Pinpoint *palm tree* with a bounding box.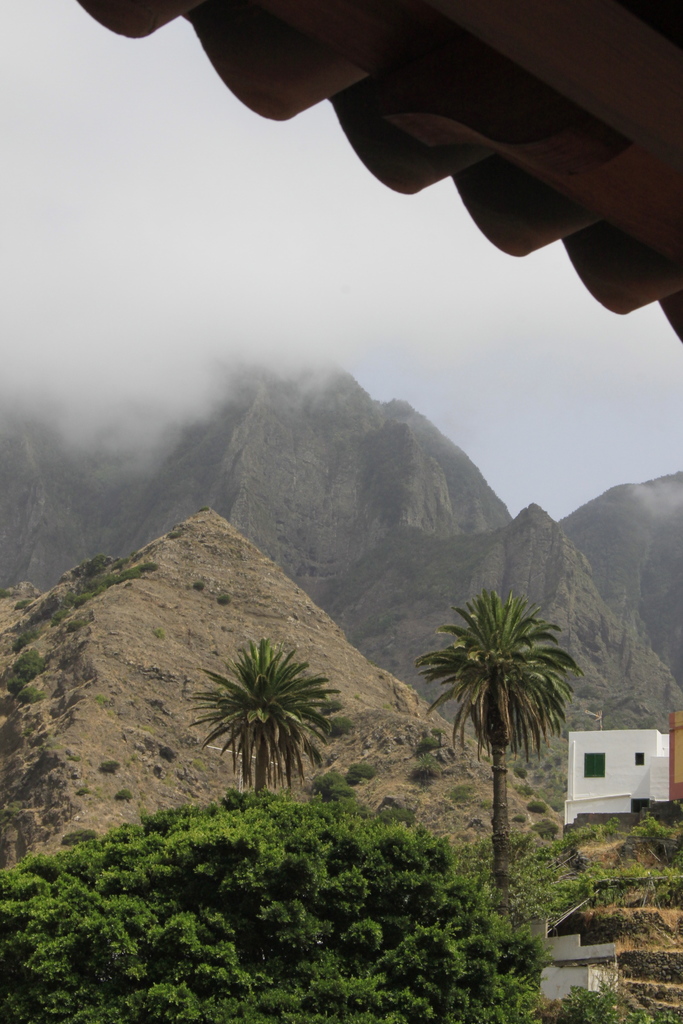
[left=432, top=603, right=575, bottom=893].
